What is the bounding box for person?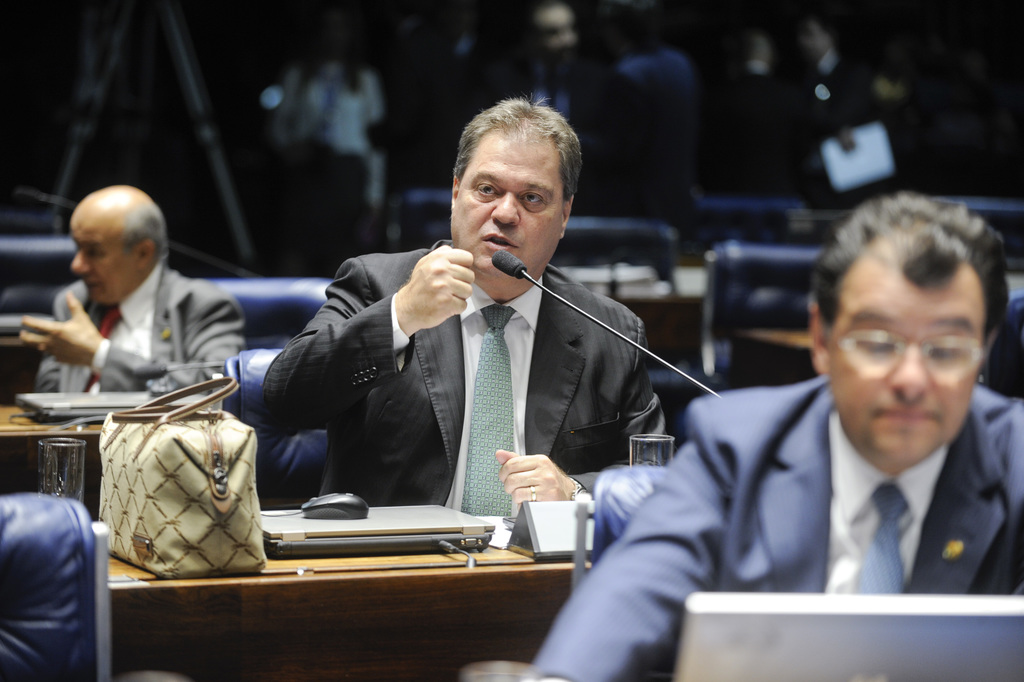
<bbox>274, 117, 660, 576</bbox>.
